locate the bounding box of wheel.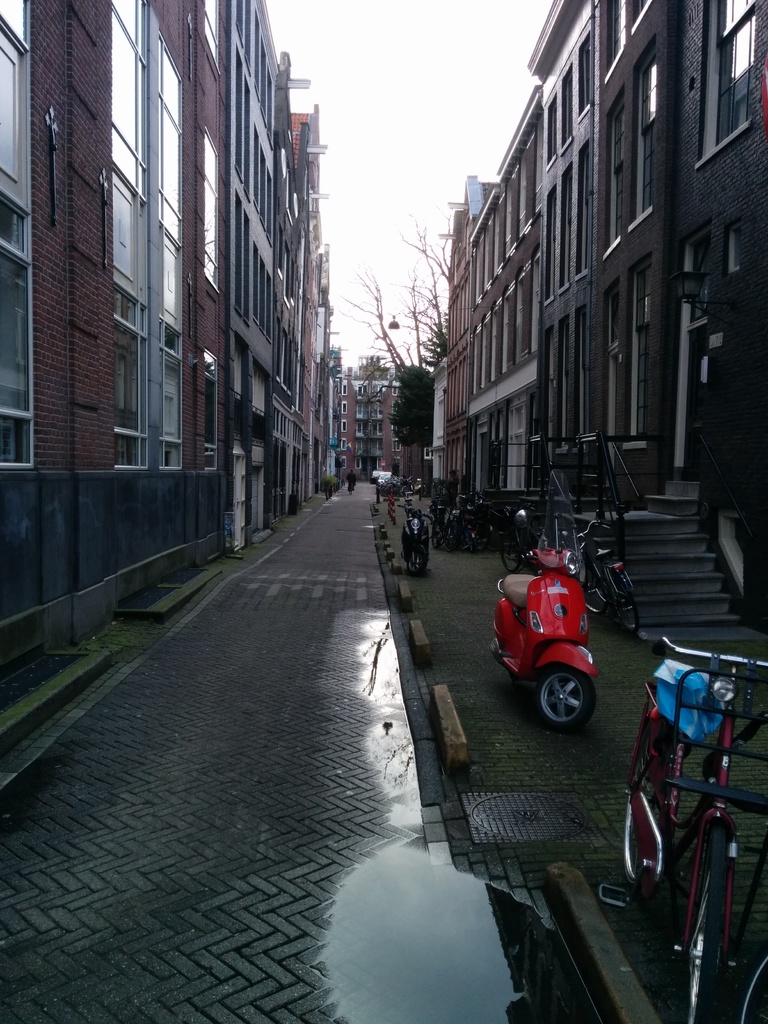
Bounding box: 407 543 429 577.
